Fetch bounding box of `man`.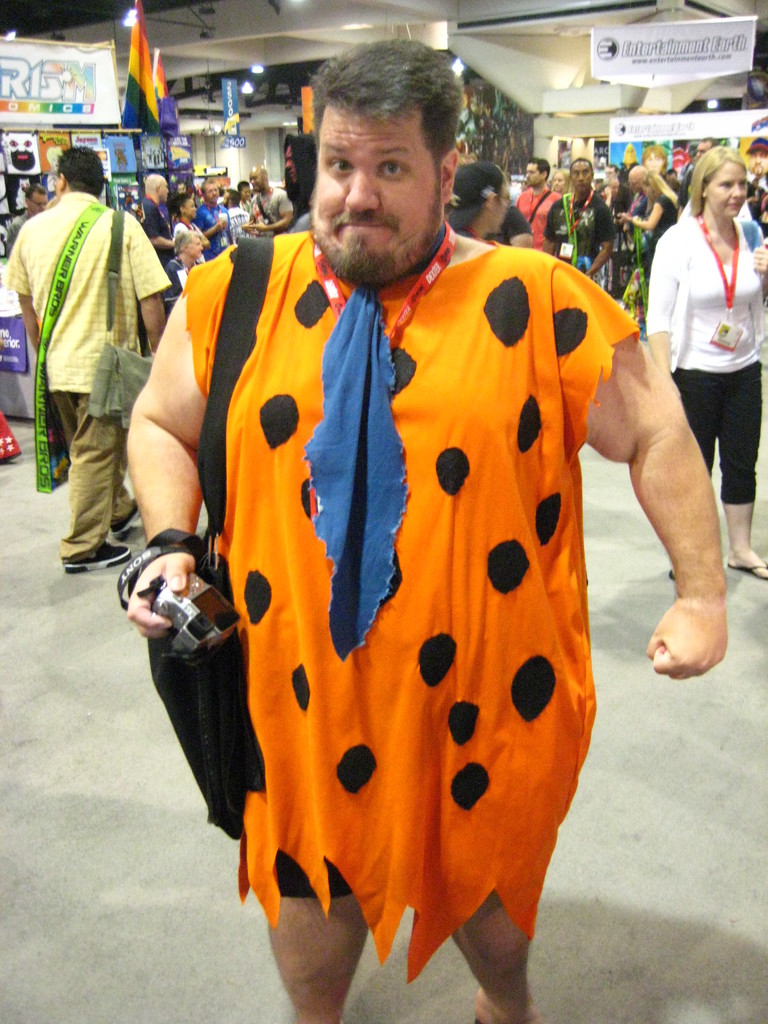
Bbox: detection(243, 166, 289, 232).
